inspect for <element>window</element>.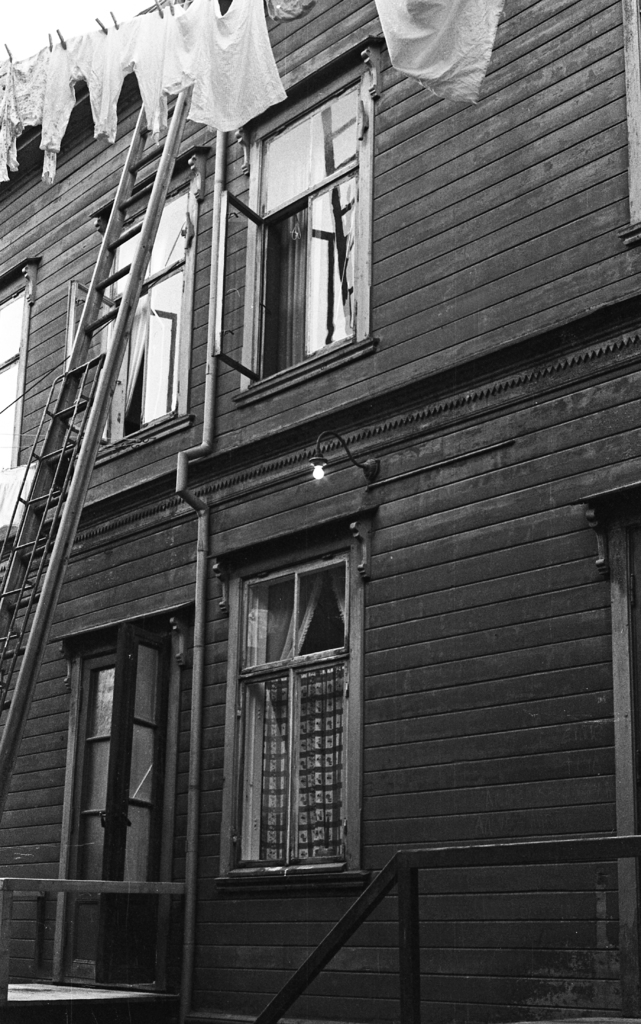
Inspection: <box>62,146,208,462</box>.
